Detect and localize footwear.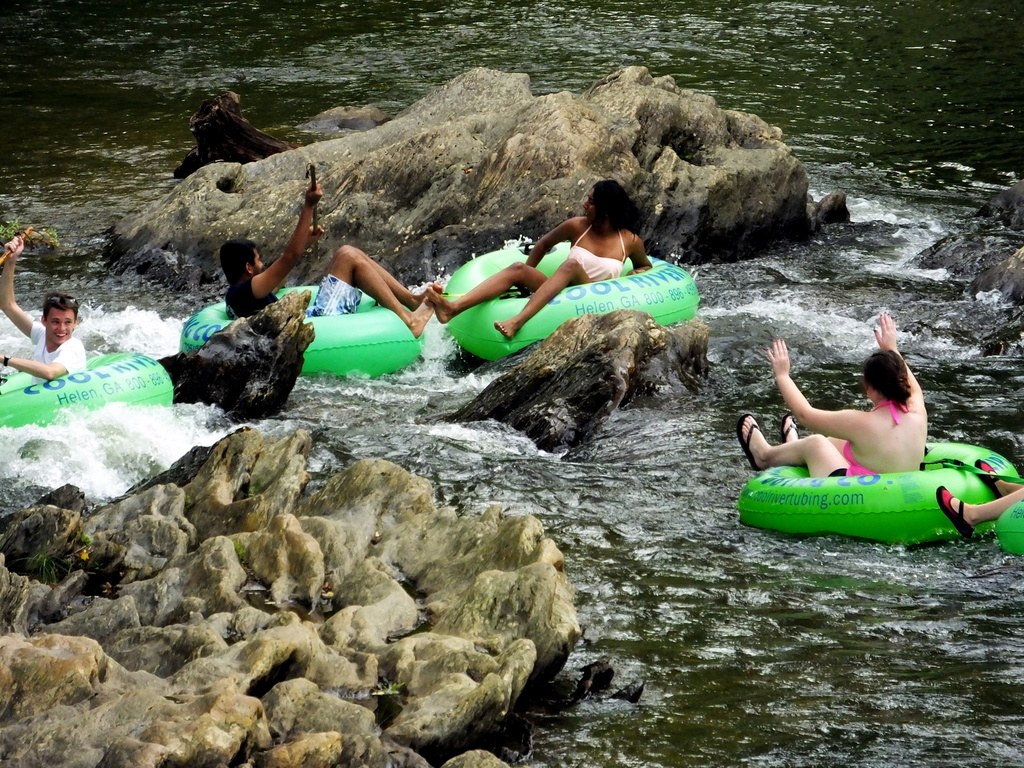
Localized at region(940, 483, 973, 544).
